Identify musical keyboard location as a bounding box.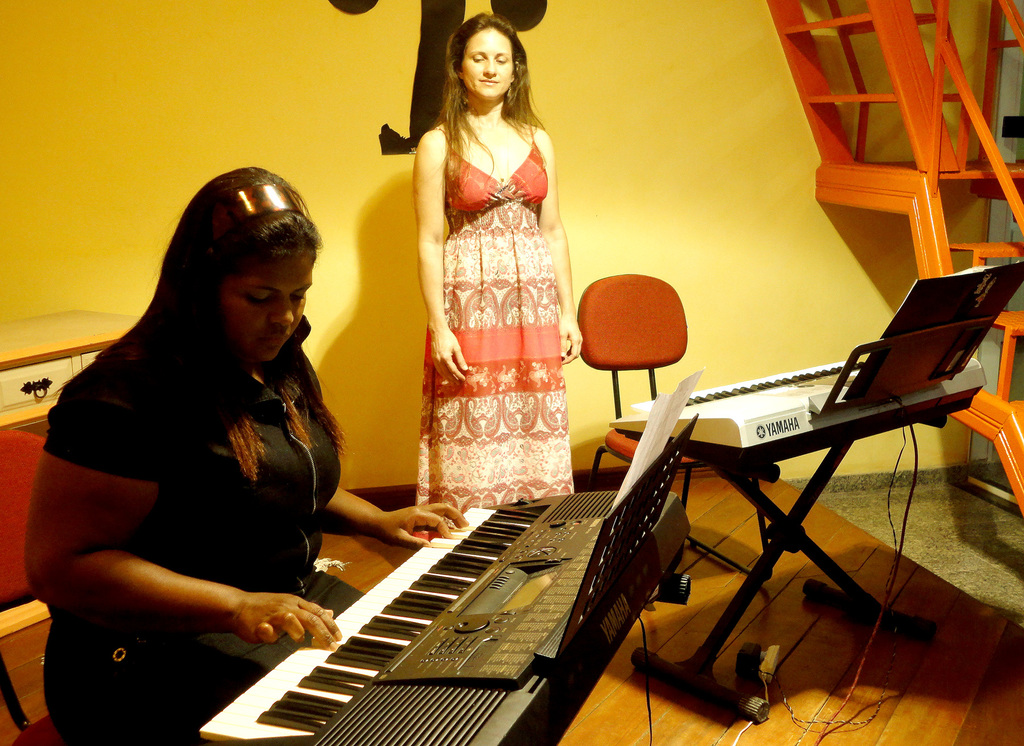
locate(615, 359, 985, 449).
